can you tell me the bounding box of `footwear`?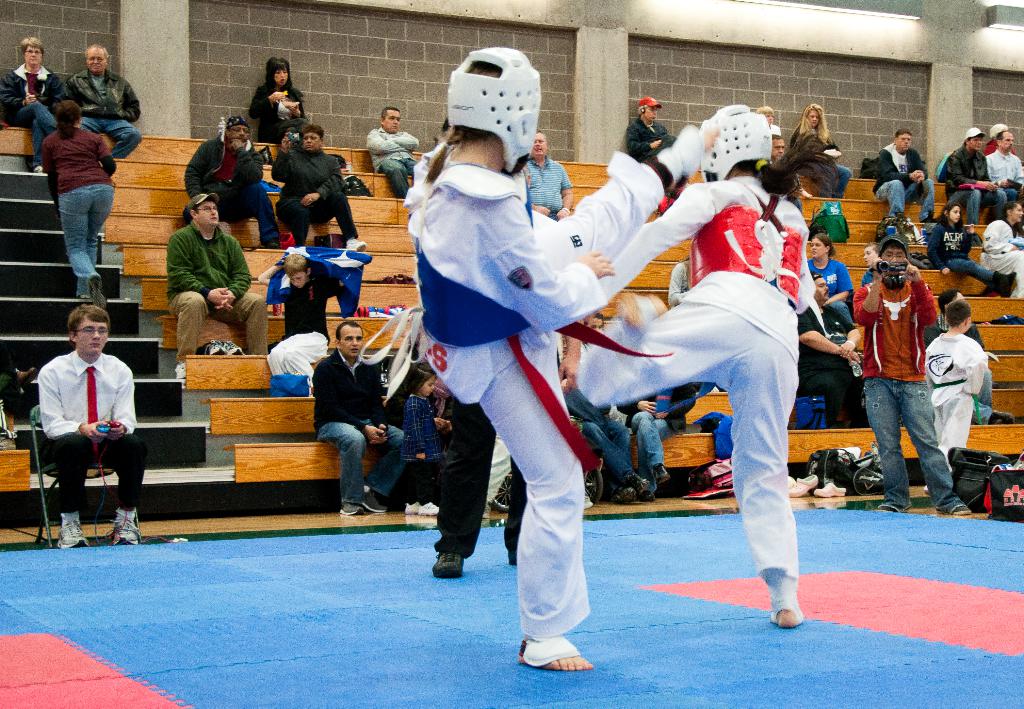
<region>28, 161, 44, 175</region>.
